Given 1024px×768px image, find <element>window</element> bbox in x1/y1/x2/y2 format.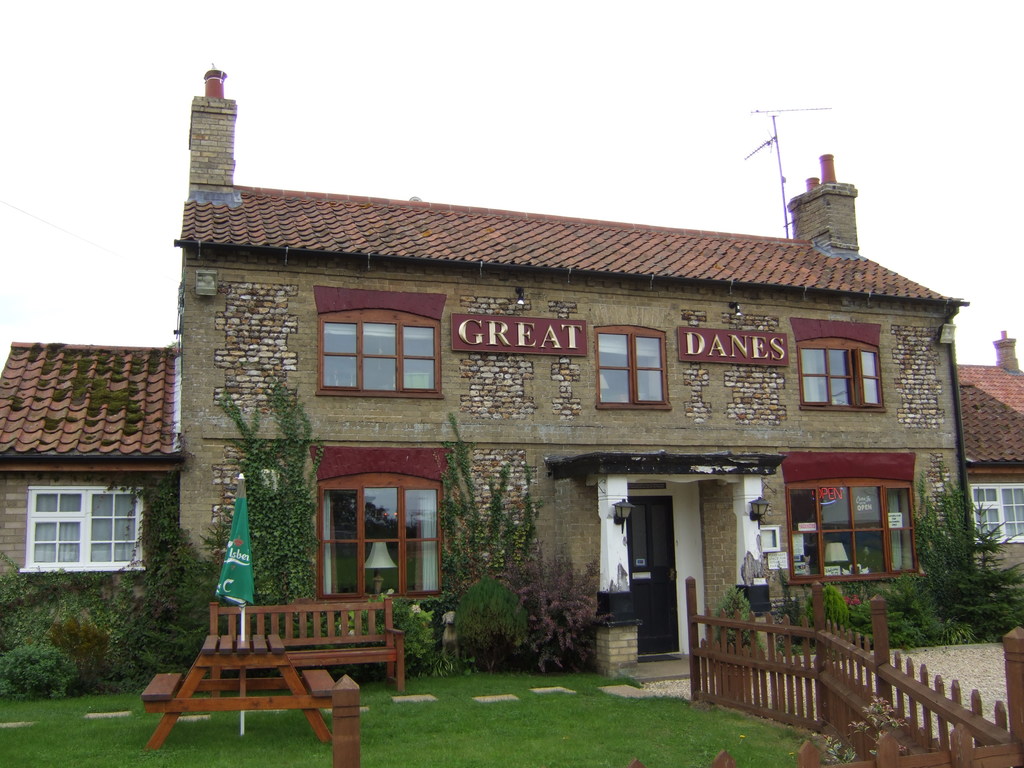
968/480/1023/556.
